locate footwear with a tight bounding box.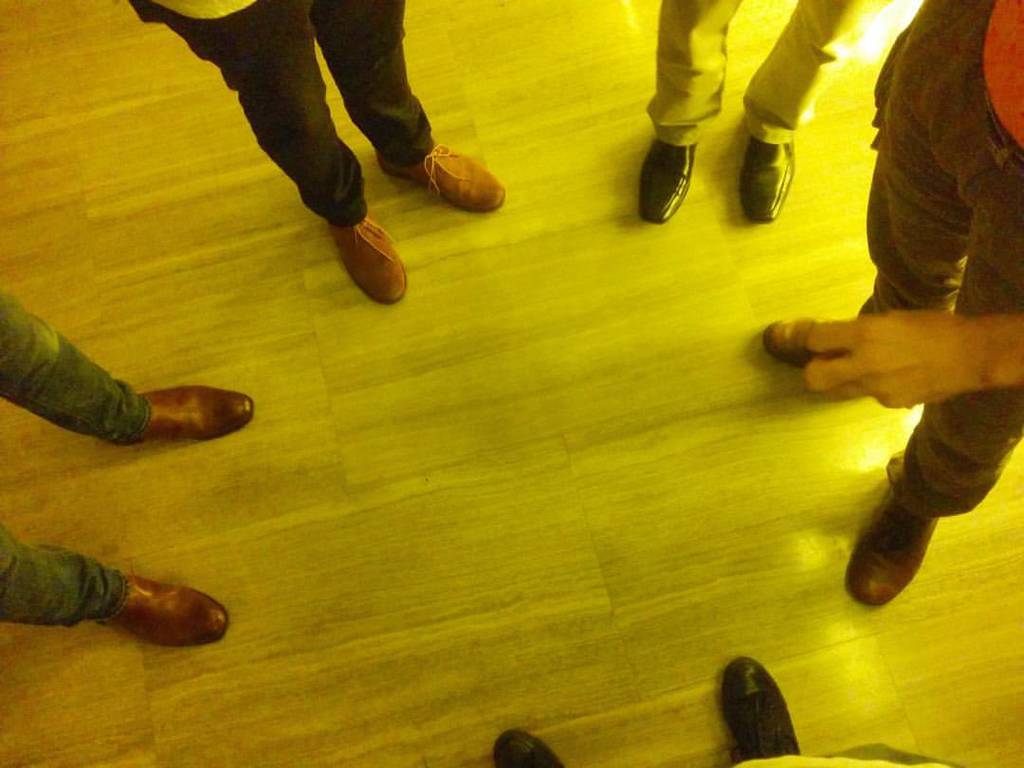
Rect(639, 137, 698, 221).
